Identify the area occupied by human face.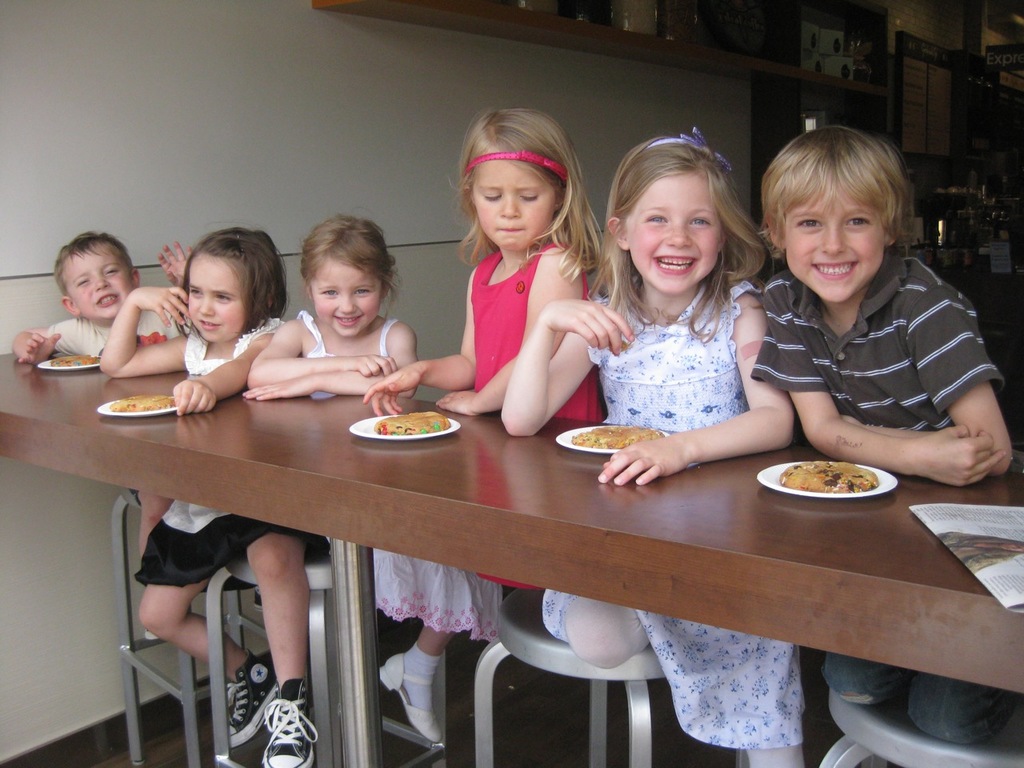
Area: 472 166 557 248.
